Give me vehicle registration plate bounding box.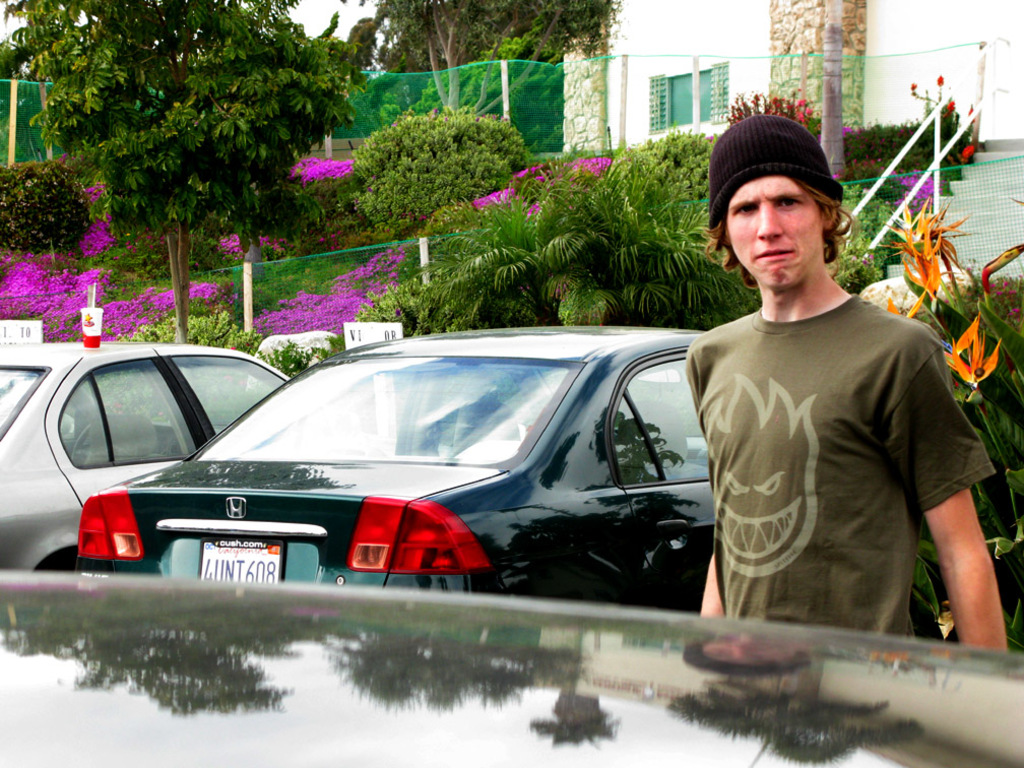
[x1=187, y1=522, x2=270, y2=590].
